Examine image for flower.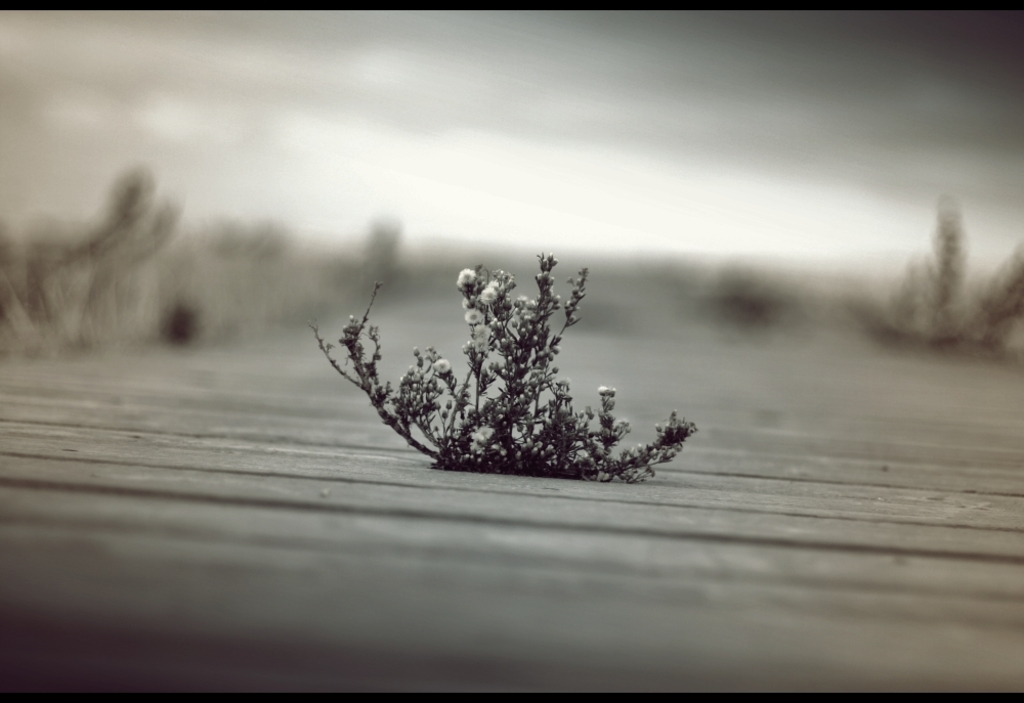
Examination result: <region>457, 269, 475, 289</region>.
